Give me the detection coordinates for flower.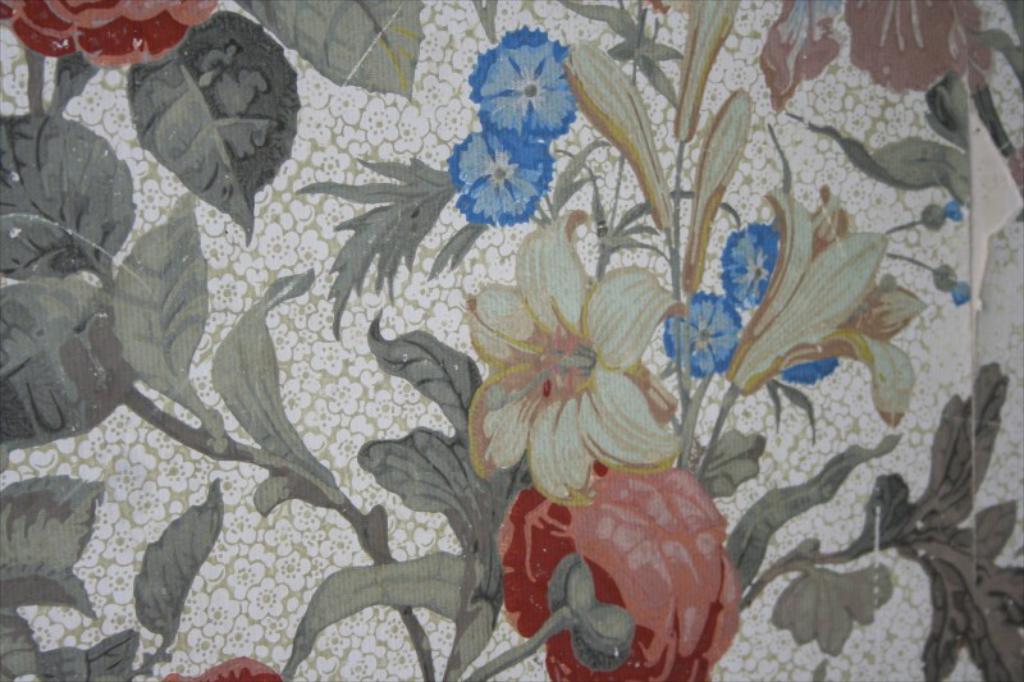
<region>669, 0, 753, 141</region>.
